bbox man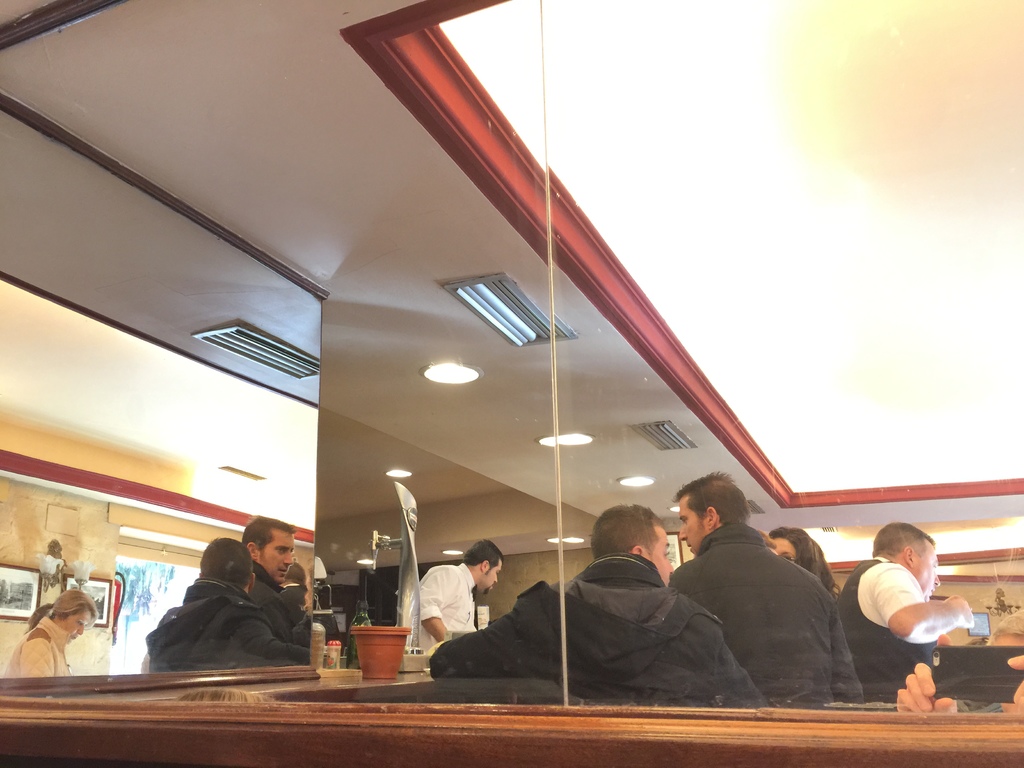
box=[841, 519, 970, 699]
